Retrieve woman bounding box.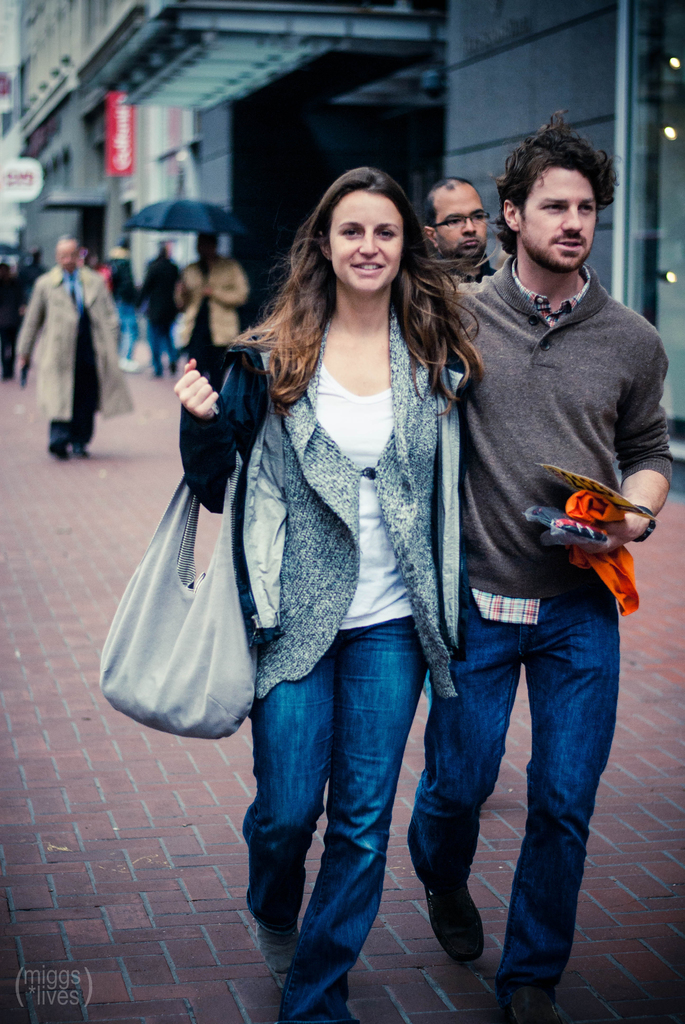
Bounding box: [left=145, top=165, right=537, bottom=941].
